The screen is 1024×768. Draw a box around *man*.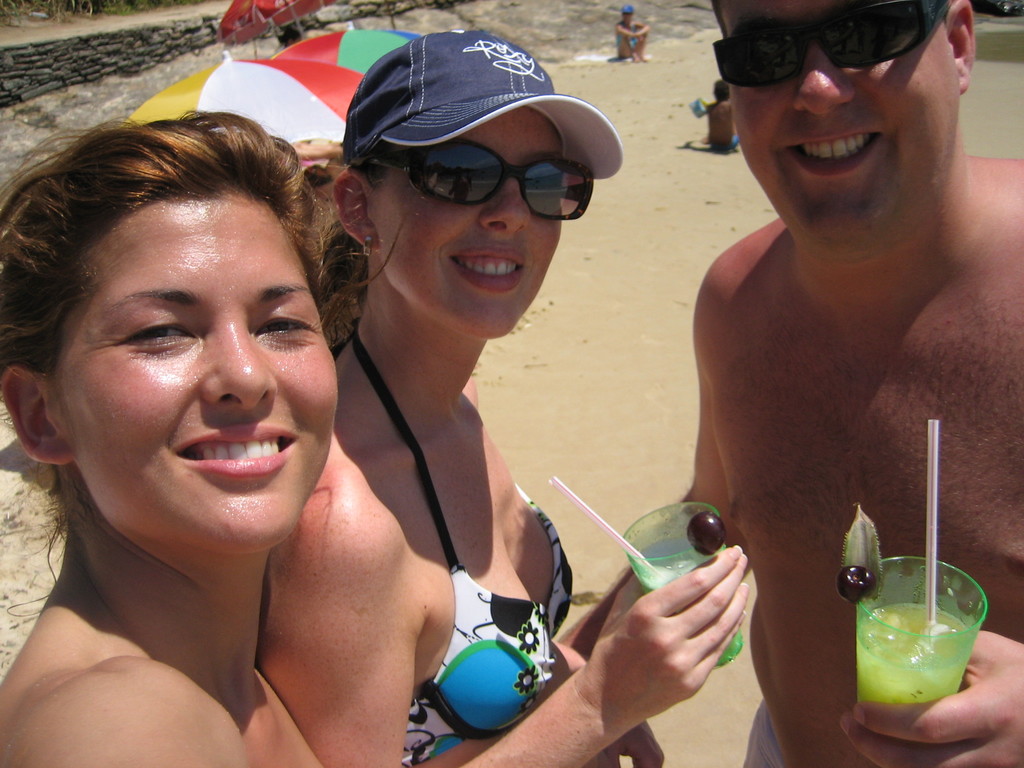
rect(641, 1, 1018, 735).
